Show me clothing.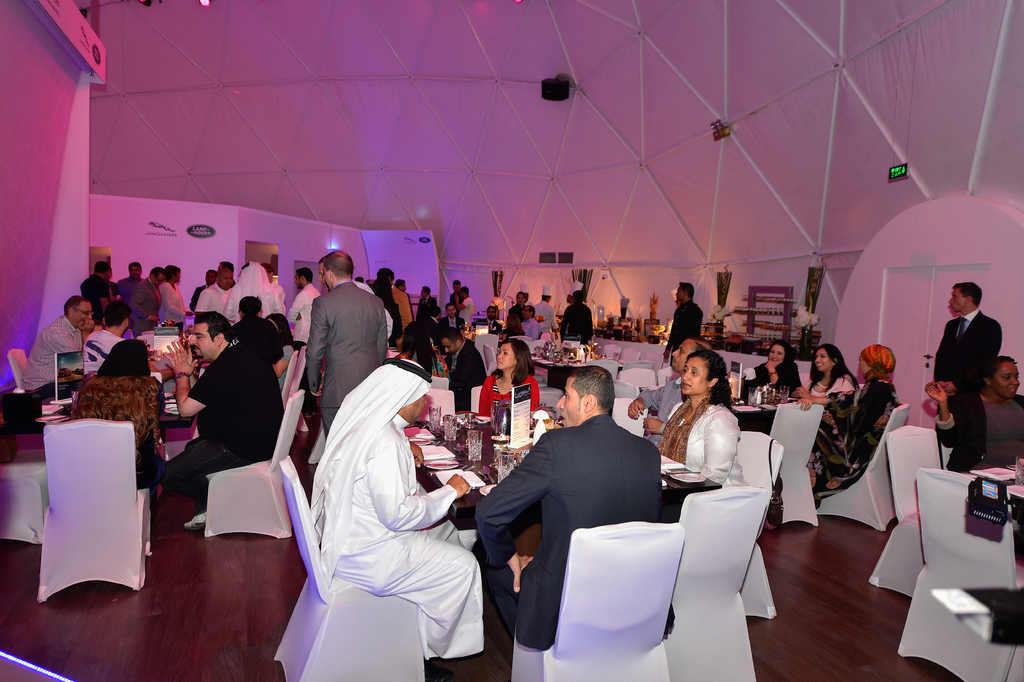
clothing is here: detection(165, 337, 290, 506).
